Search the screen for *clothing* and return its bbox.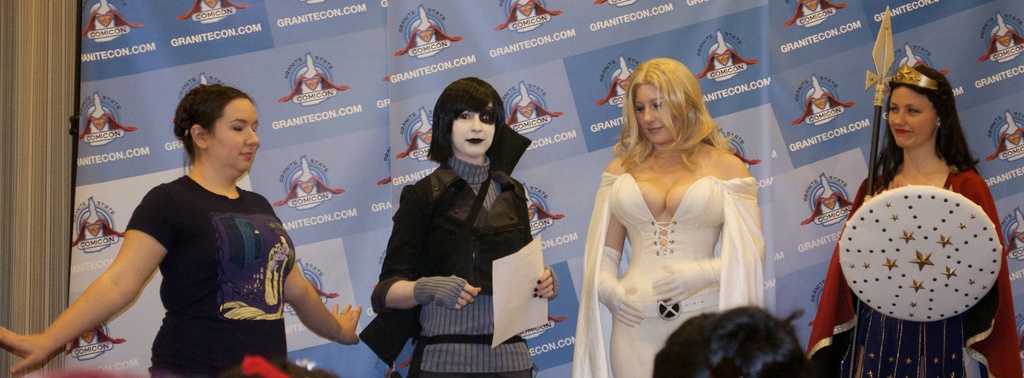
Found: {"x1": 370, "y1": 157, "x2": 536, "y2": 377}.
